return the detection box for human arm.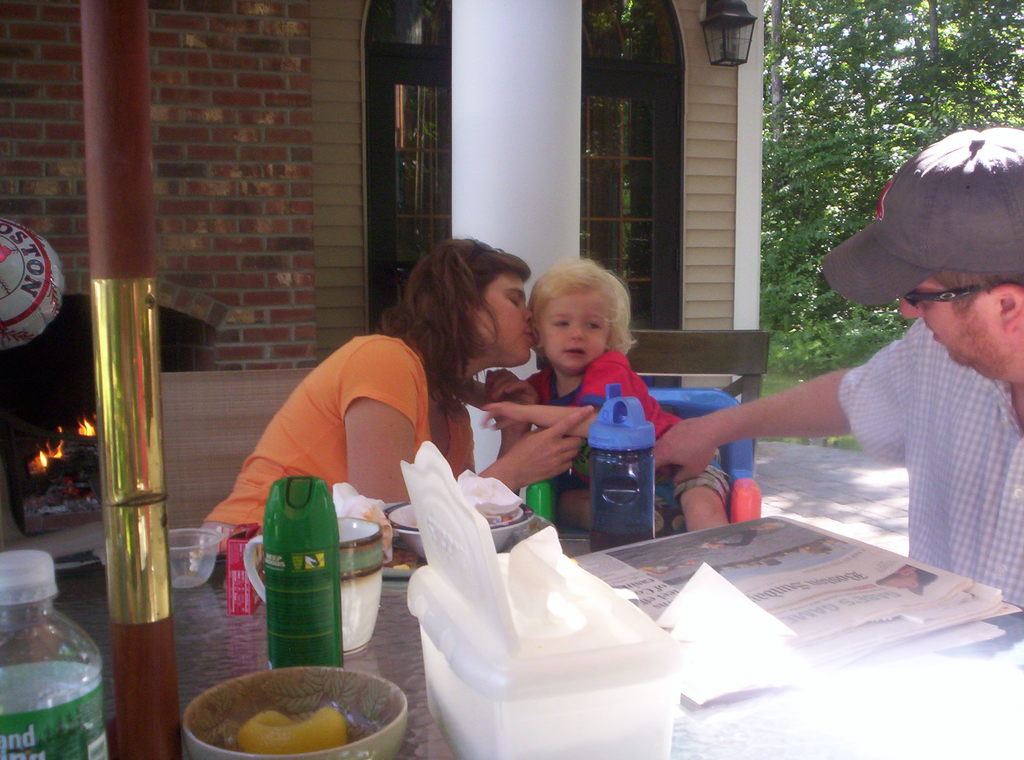
655, 314, 946, 490.
